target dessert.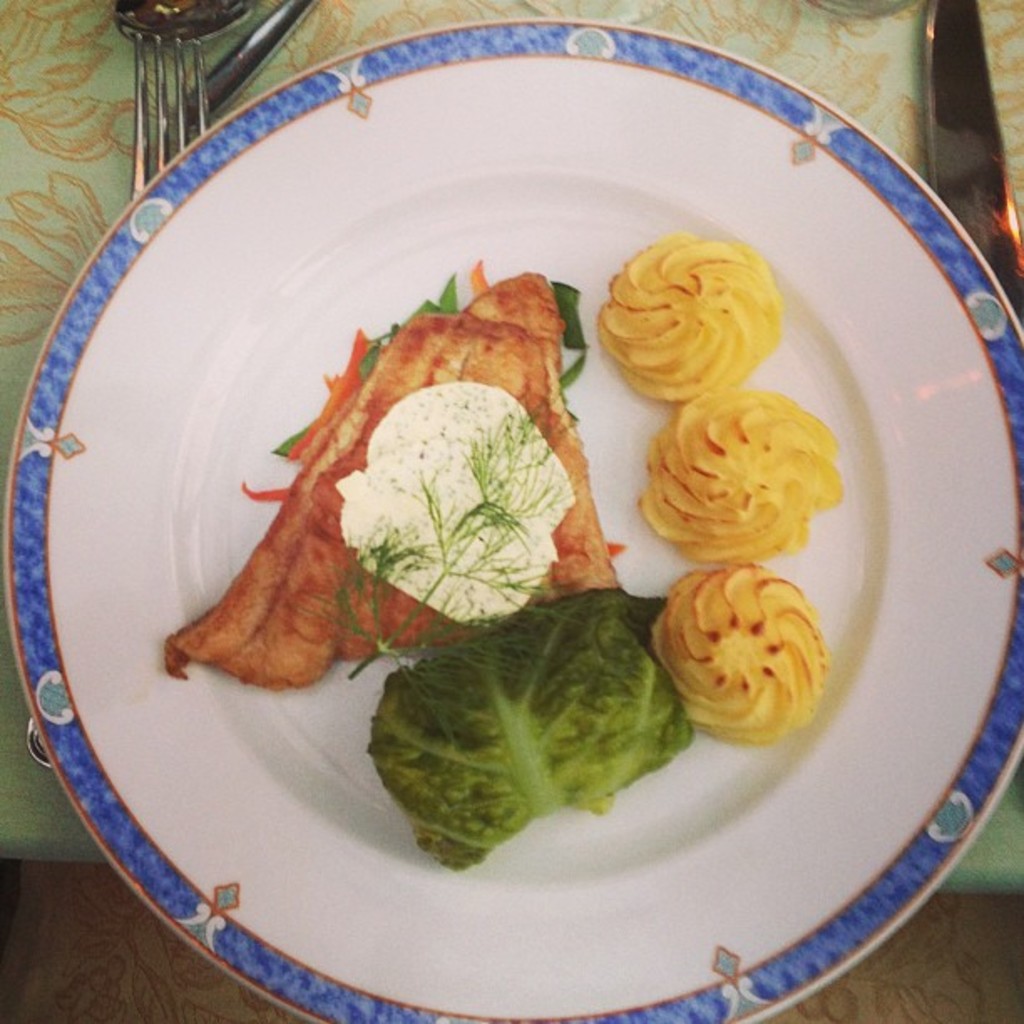
Target region: bbox=(597, 228, 776, 400).
